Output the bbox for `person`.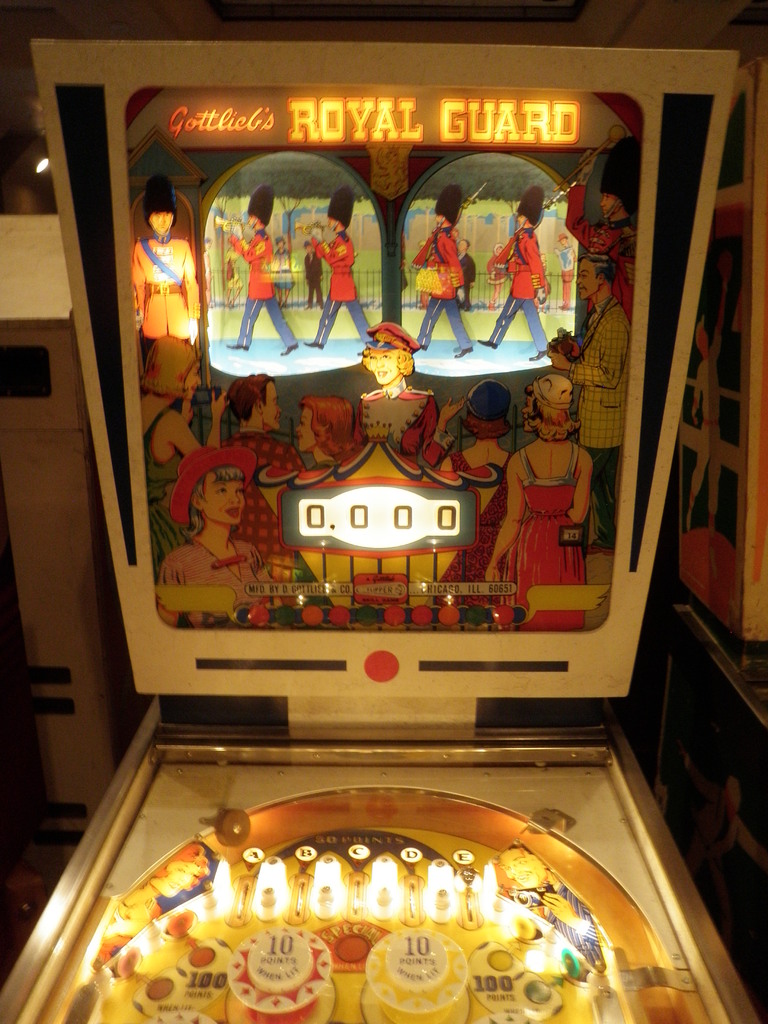
[left=359, top=328, right=436, bottom=476].
